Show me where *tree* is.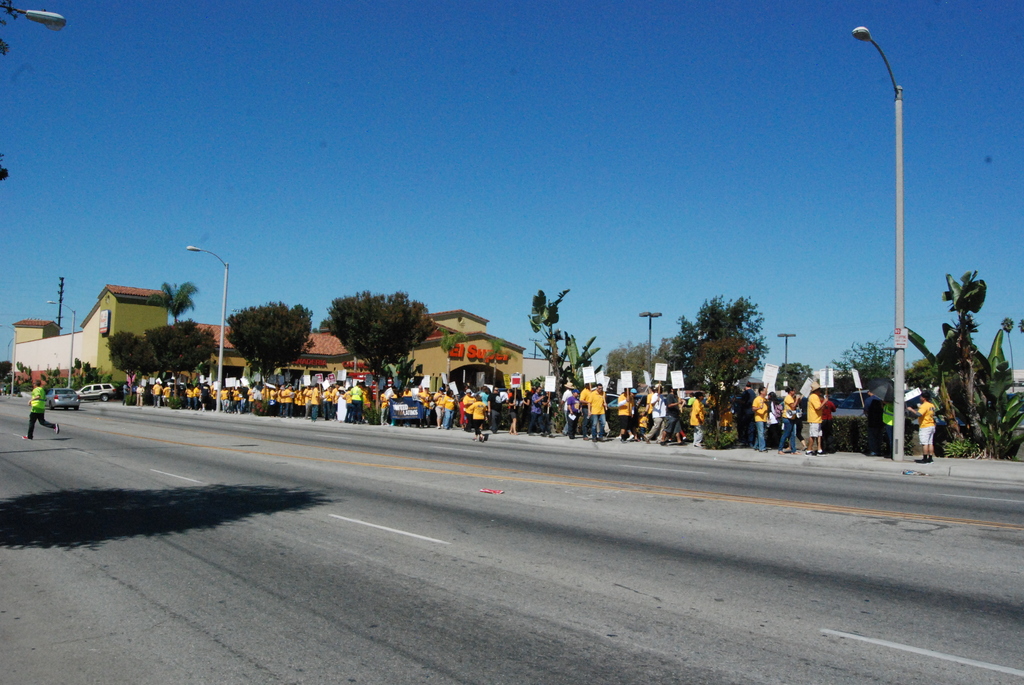
*tree* is at [x1=439, y1=322, x2=468, y2=395].
